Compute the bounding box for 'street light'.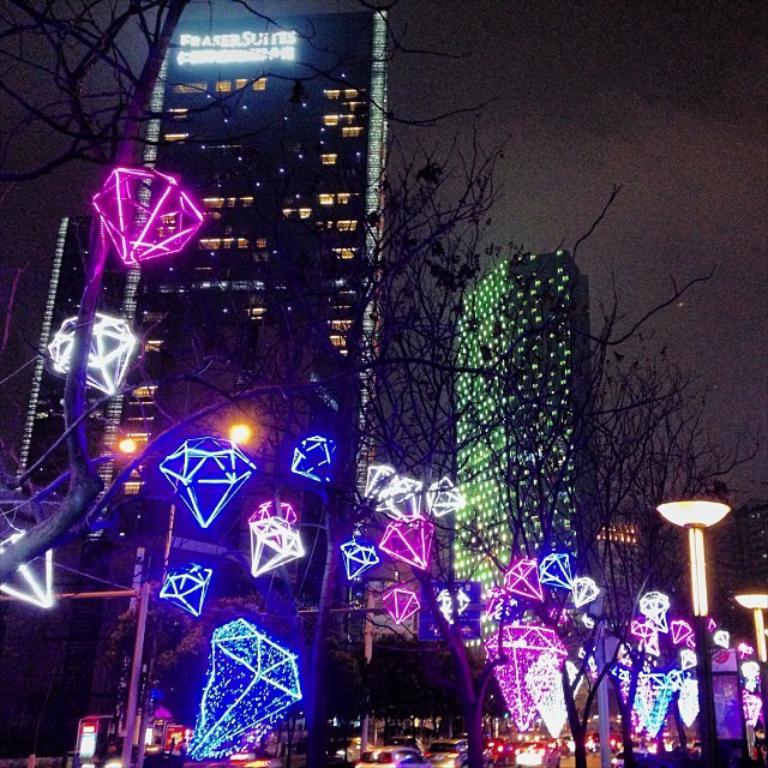
[732, 594, 767, 750].
